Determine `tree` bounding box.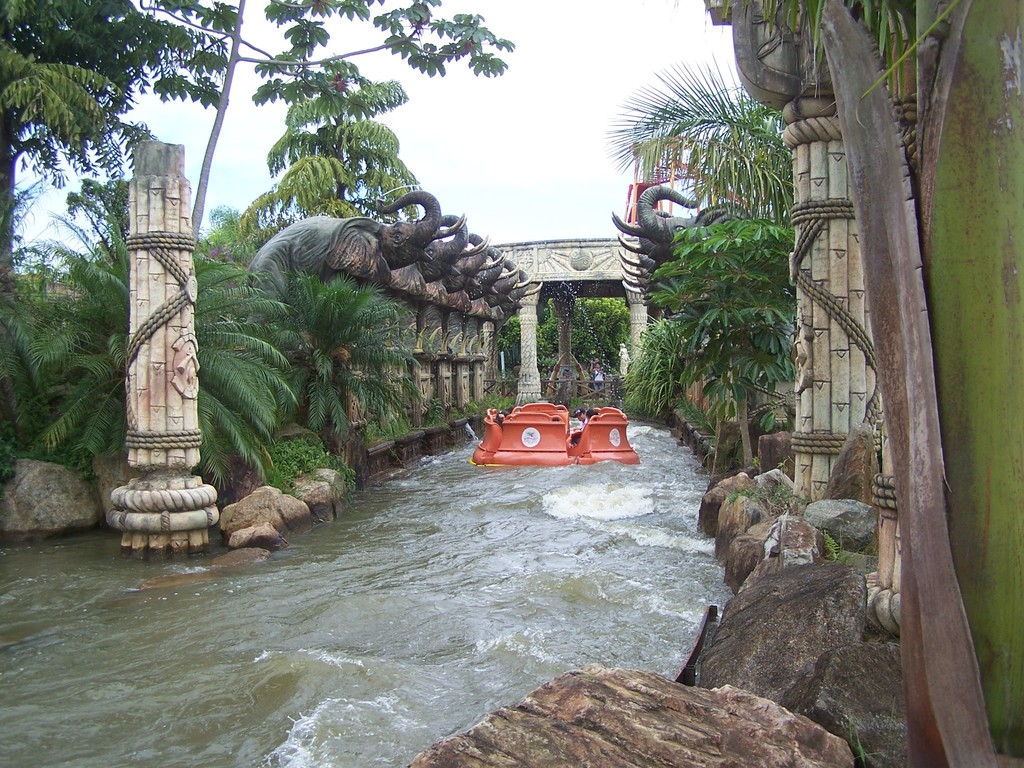
Determined: 727 0 1023 767.
